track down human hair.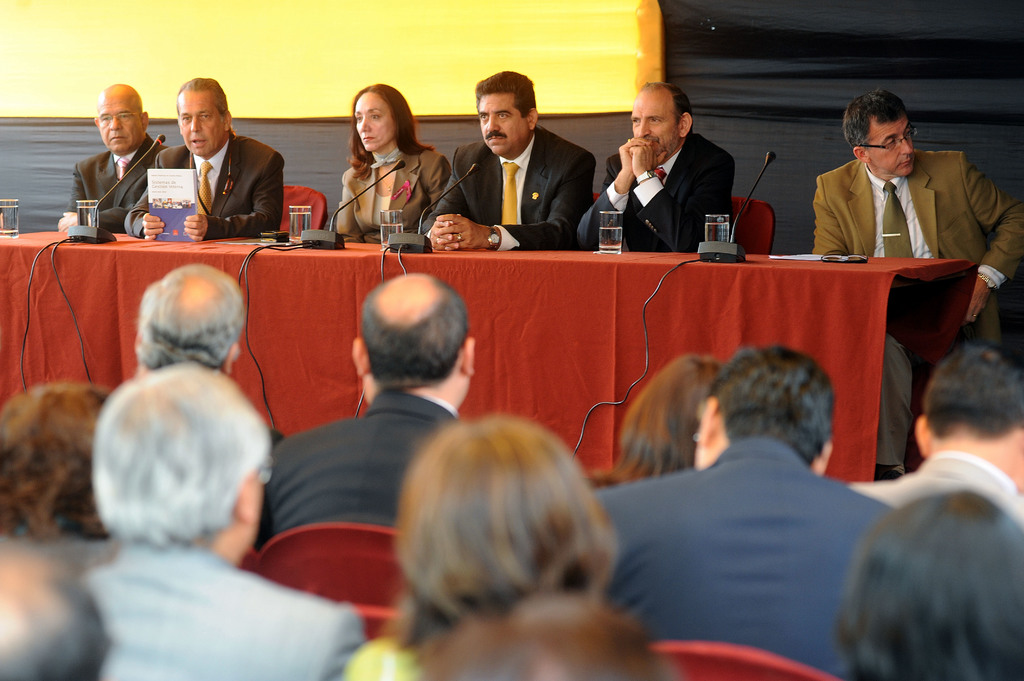
Tracked to box(359, 269, 464, 389).
